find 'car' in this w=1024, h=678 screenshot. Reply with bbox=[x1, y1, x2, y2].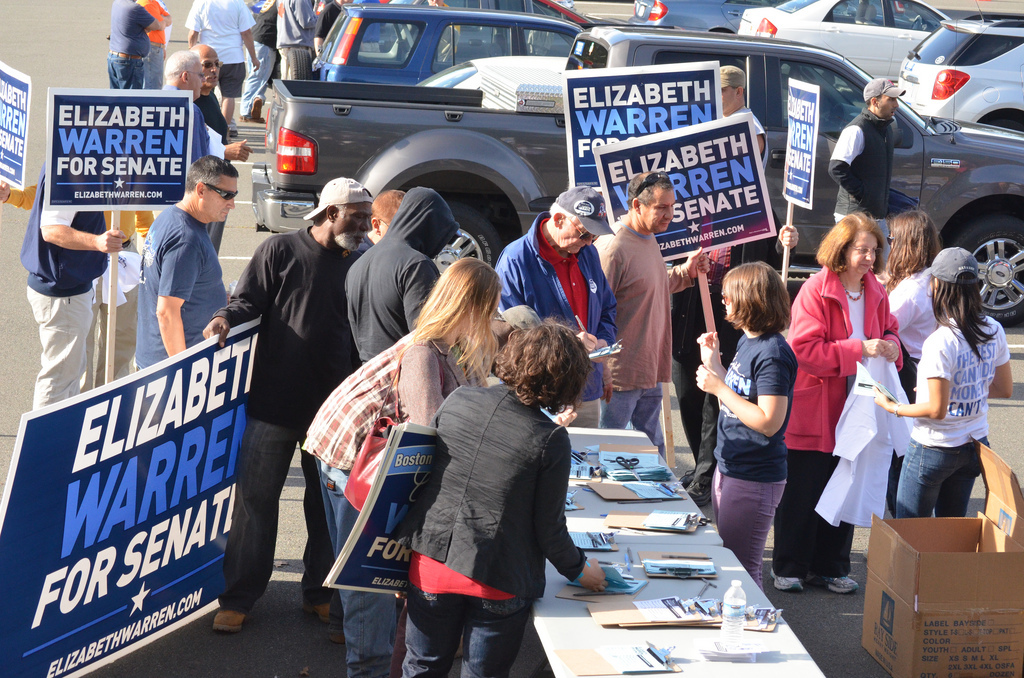
bbox=[309, 4, 585, 83].
